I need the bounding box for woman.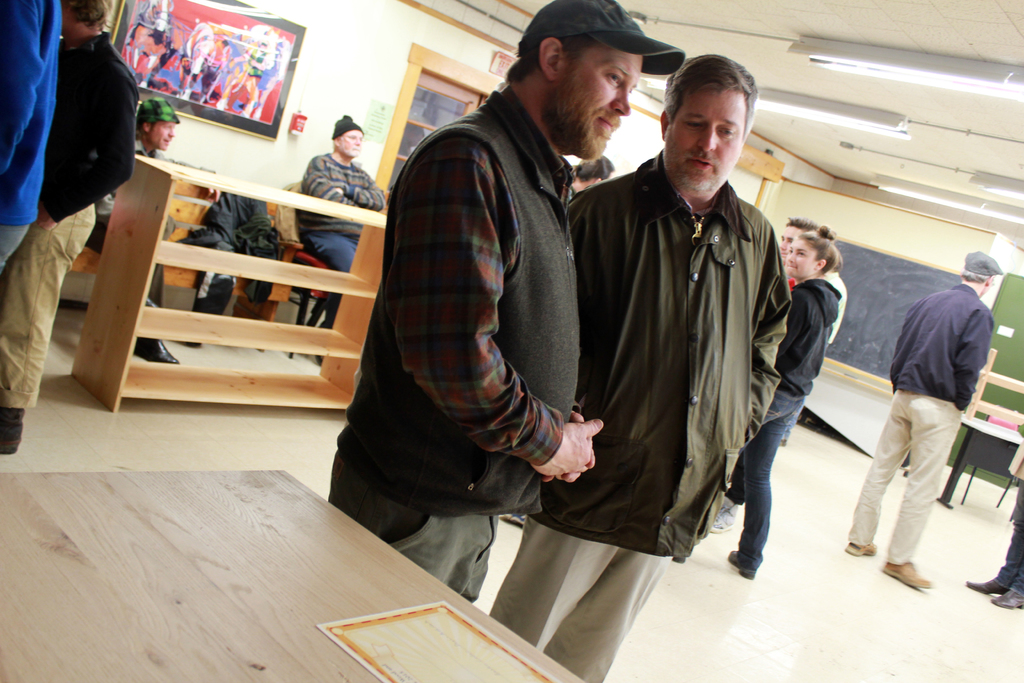
Here it is: x1=708, y1=224, x2=845, y2=577.
